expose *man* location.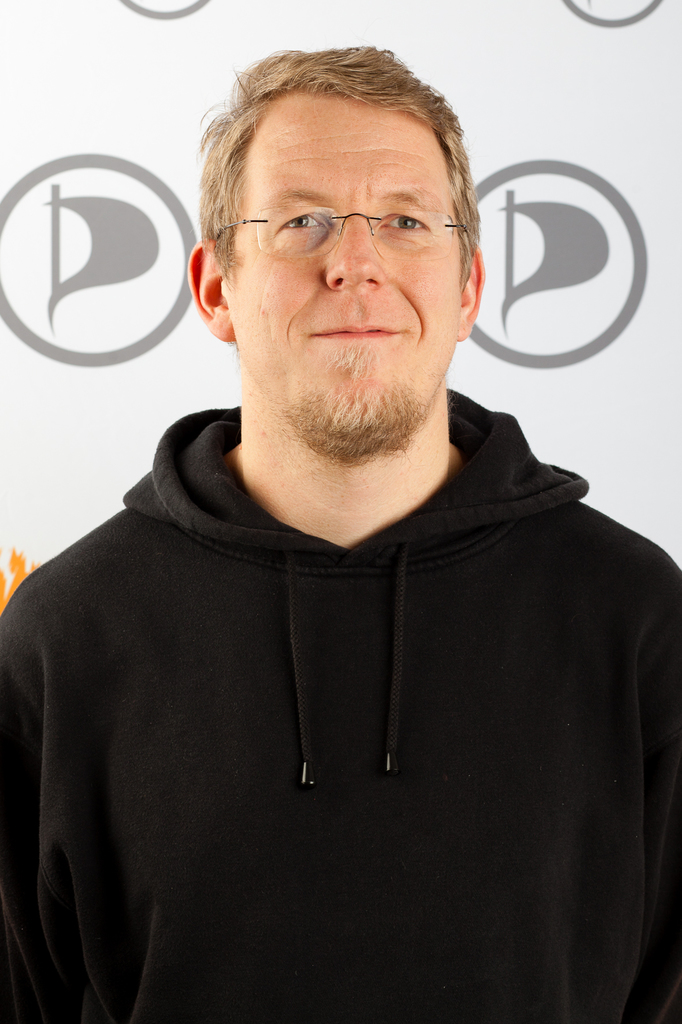
Exposed at {"left": 6, "top": 26, "right": 681, "bottom": 1023}.
